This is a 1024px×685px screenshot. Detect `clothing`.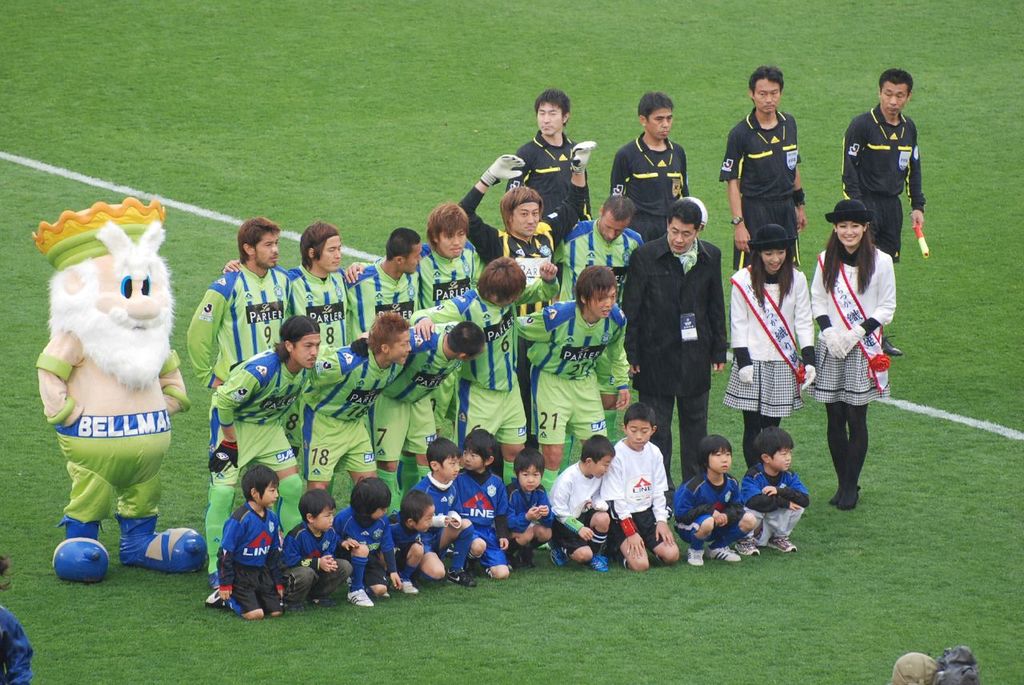
detection(0, 611, 32, 684).
